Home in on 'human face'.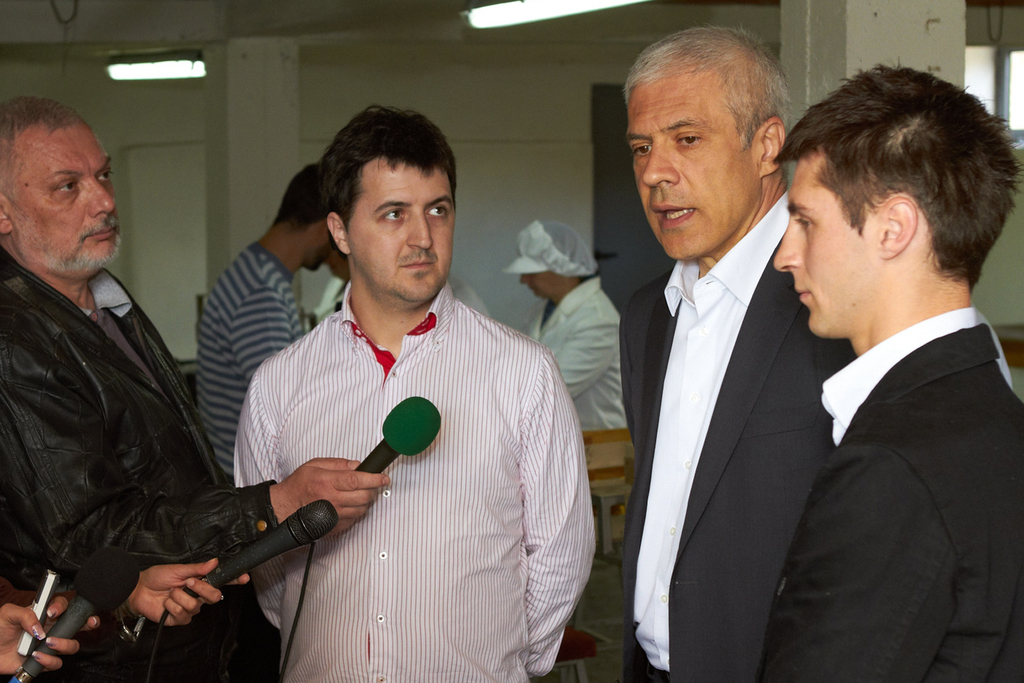
Homed in at box=[347, 156, 457, 303].
